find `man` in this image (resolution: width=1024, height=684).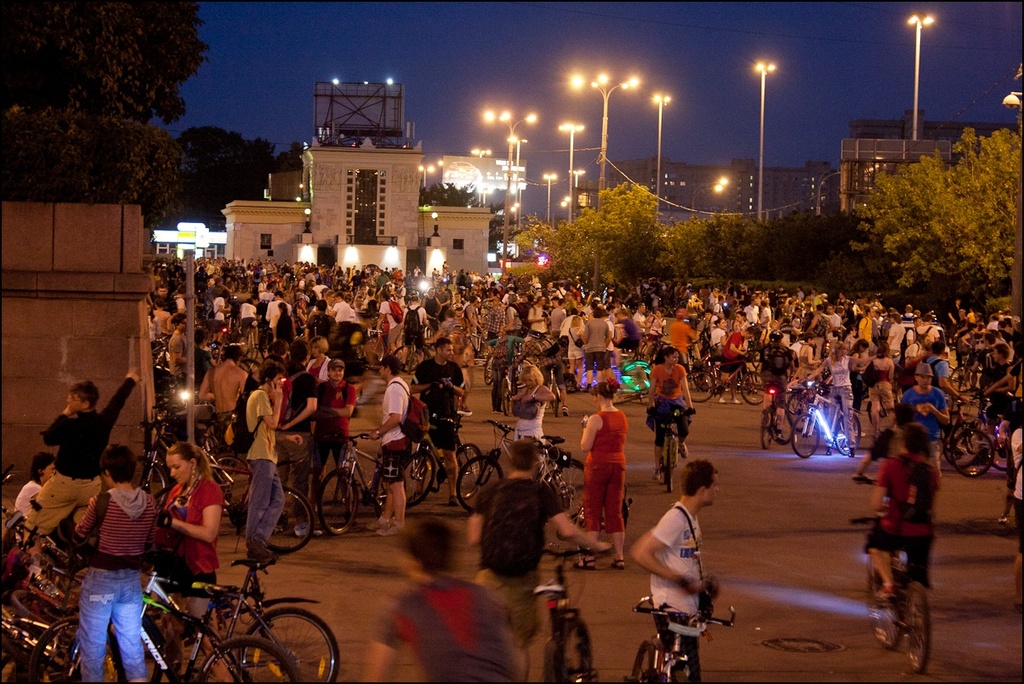
pyautogui.locateOnScreen(642, 464, 744, 653).
